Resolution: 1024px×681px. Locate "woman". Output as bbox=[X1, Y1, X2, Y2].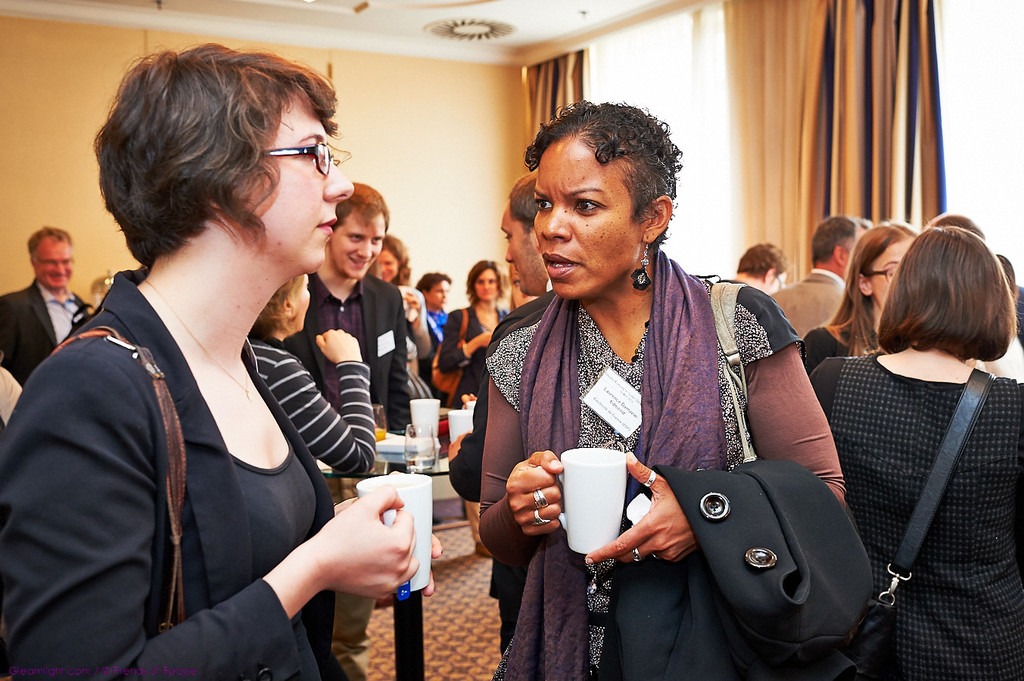
bbox=[798, 224, 921, 378].
